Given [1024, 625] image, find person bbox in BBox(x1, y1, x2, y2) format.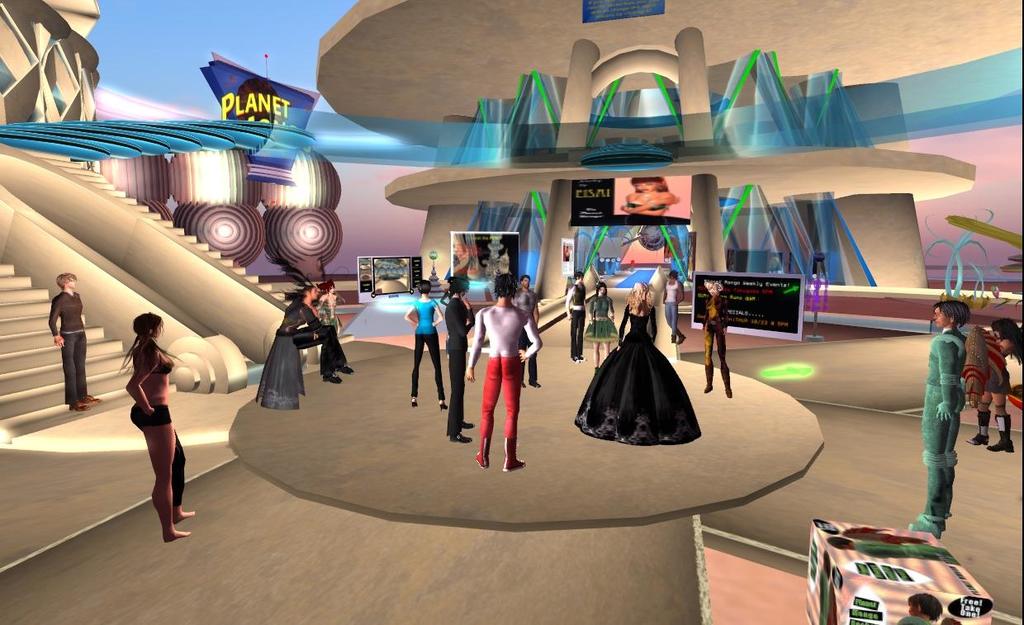
BBox(404, 277, 448, 410).
